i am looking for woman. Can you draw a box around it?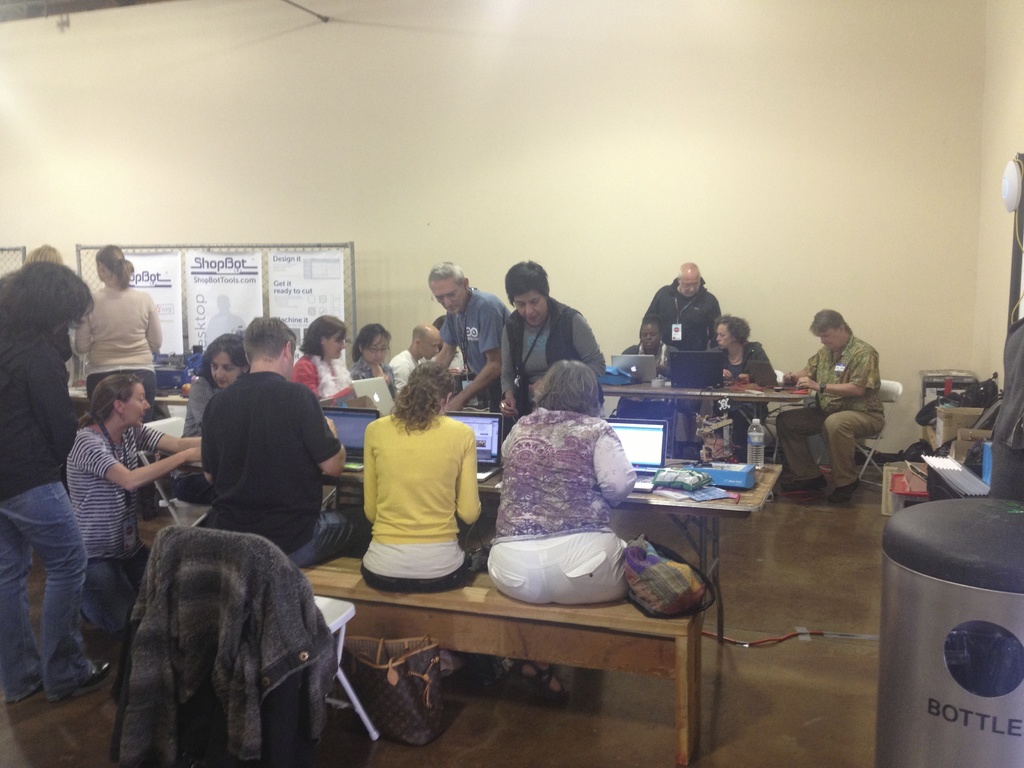
Sure, the bounding box is bbox(172, 324, 254, 534).
